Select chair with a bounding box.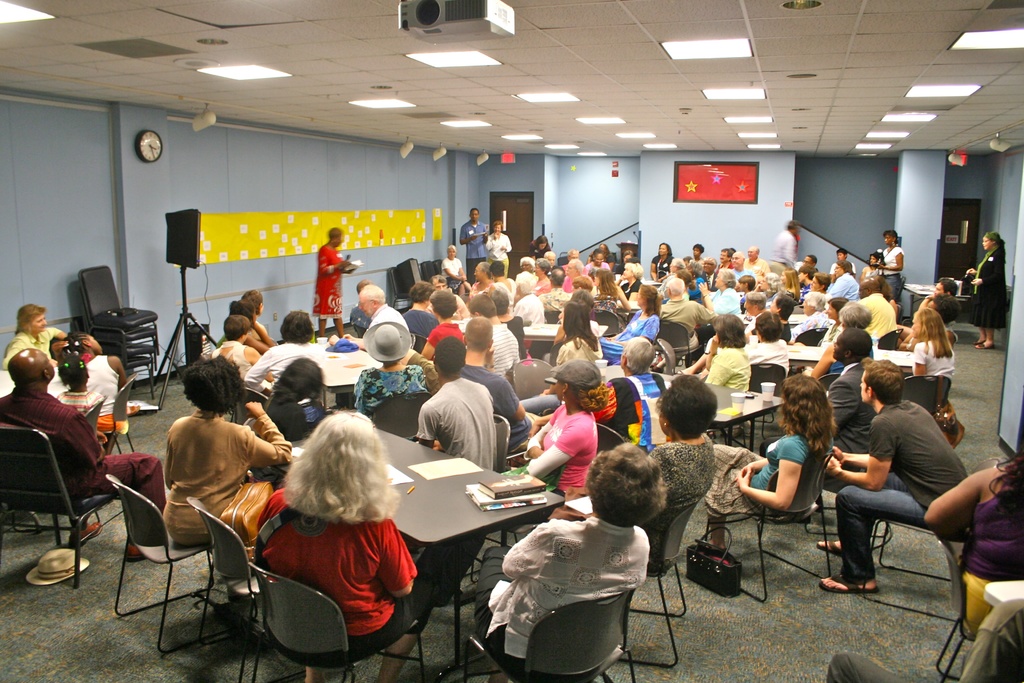
(880,325,902,352).
